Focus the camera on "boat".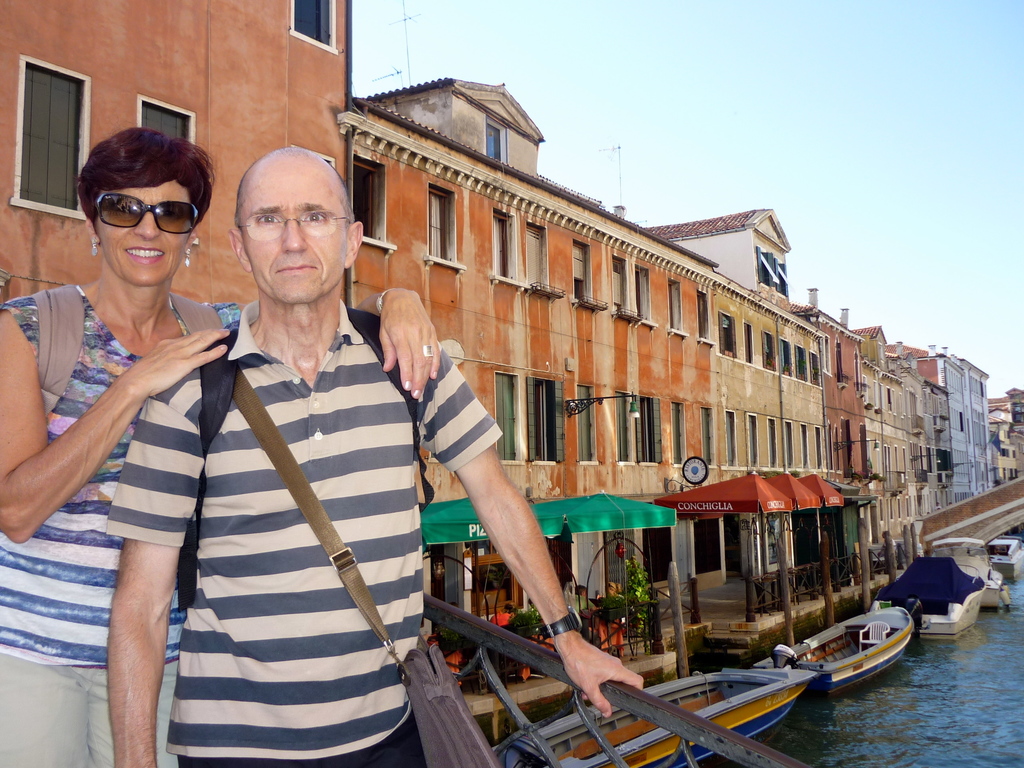
Focus region: select_region(985, 536, 1023, 588).
